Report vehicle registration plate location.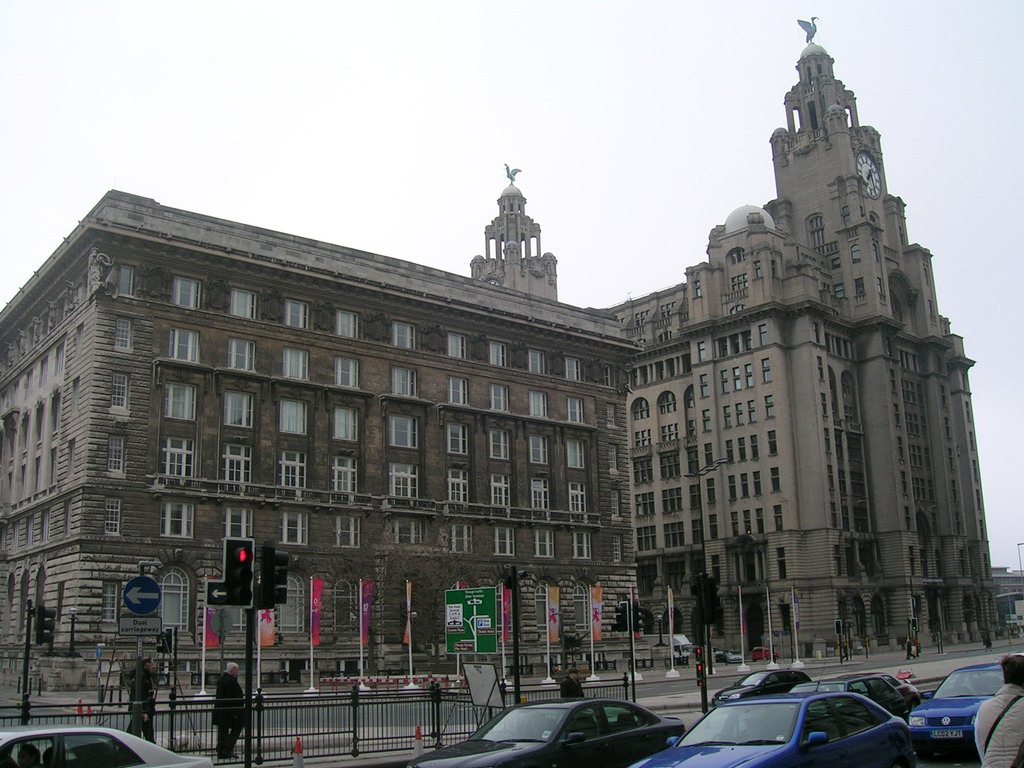
Report: [x1=931, y1=730, x2=962, y2=739].
